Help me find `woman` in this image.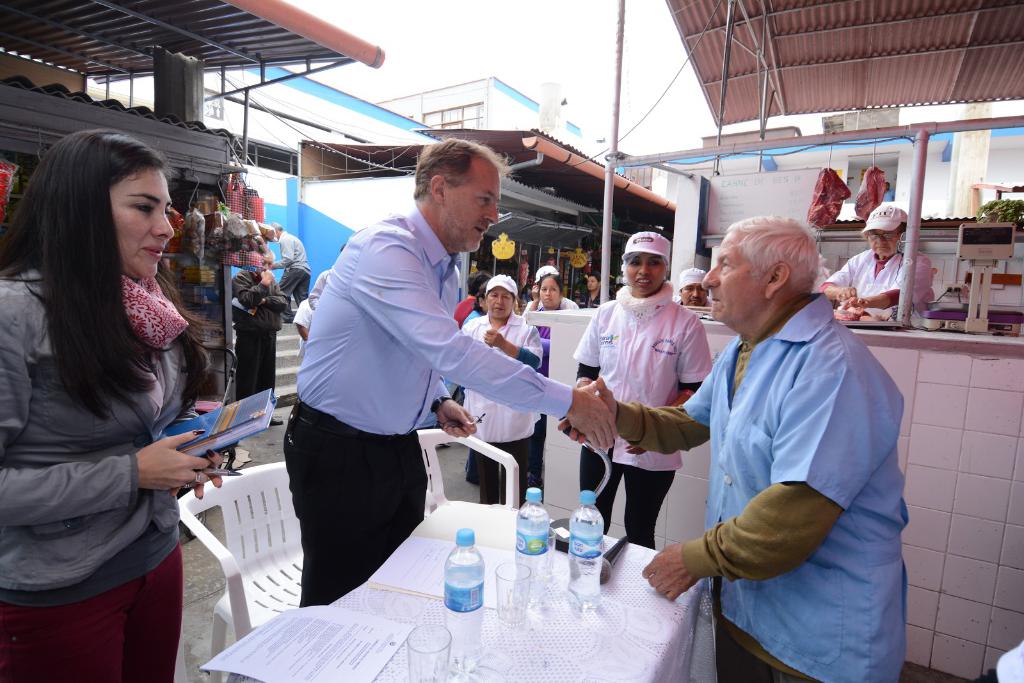
Found it: pyautogui.locateOnScreen(454, 273, 541, 506).
